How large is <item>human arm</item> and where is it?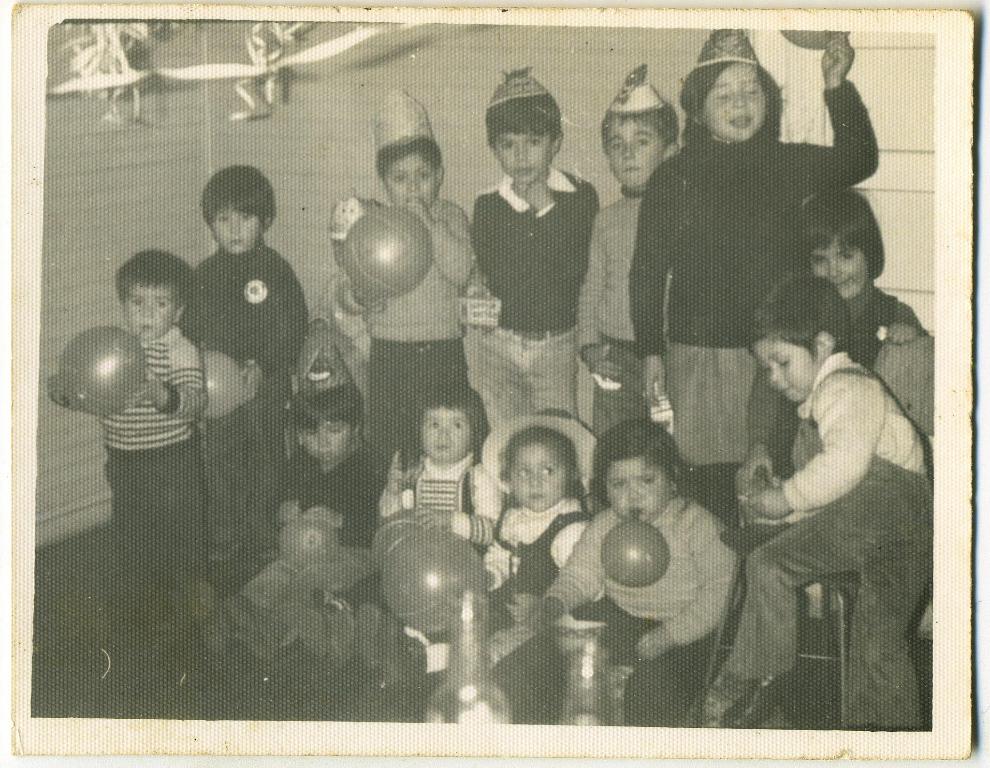
Bounding box: rect(572, 205, 621, 380).
